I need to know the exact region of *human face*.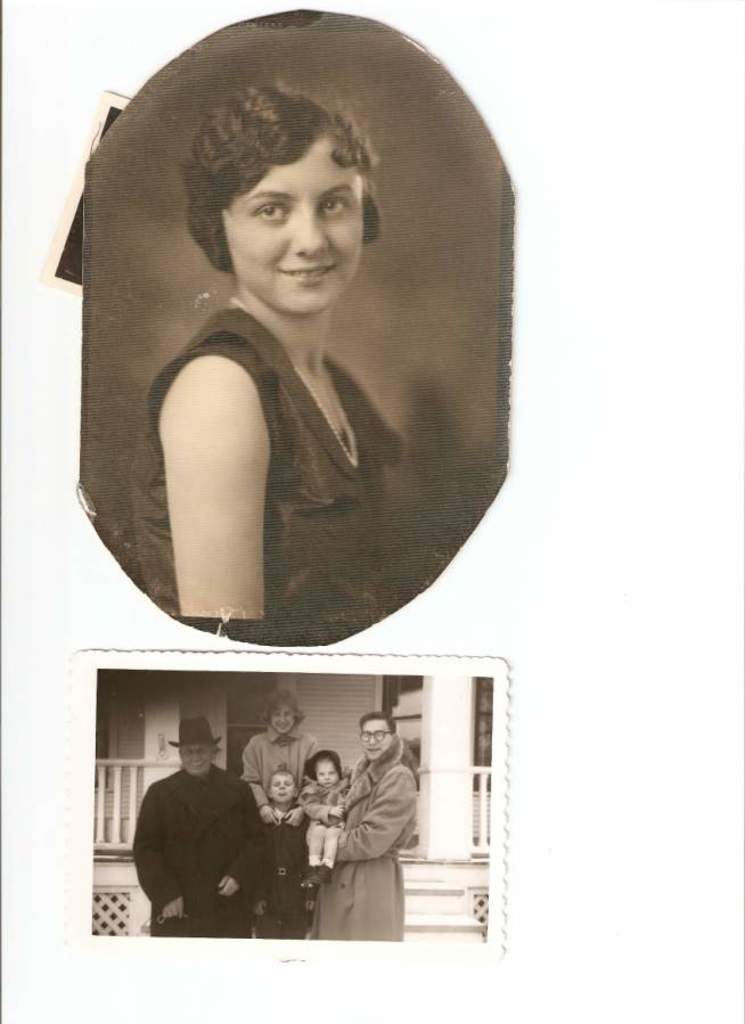
Region: bbox=(361, 716, 392, 761).
